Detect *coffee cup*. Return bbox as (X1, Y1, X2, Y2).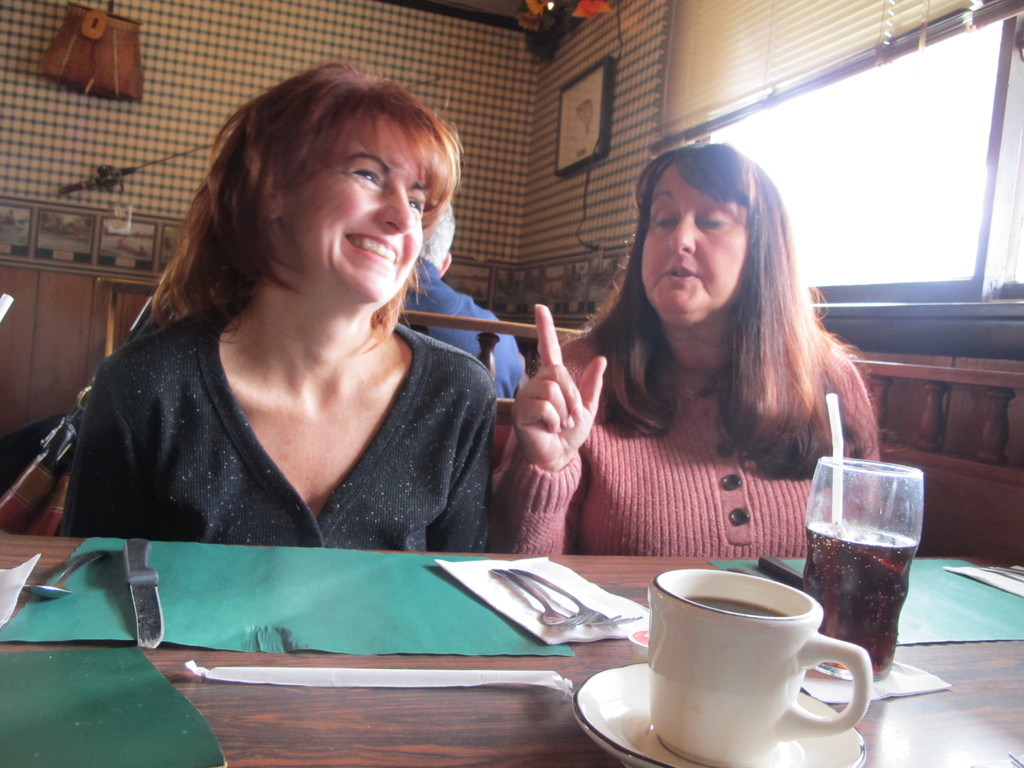
(646, 567, 876, 767).
